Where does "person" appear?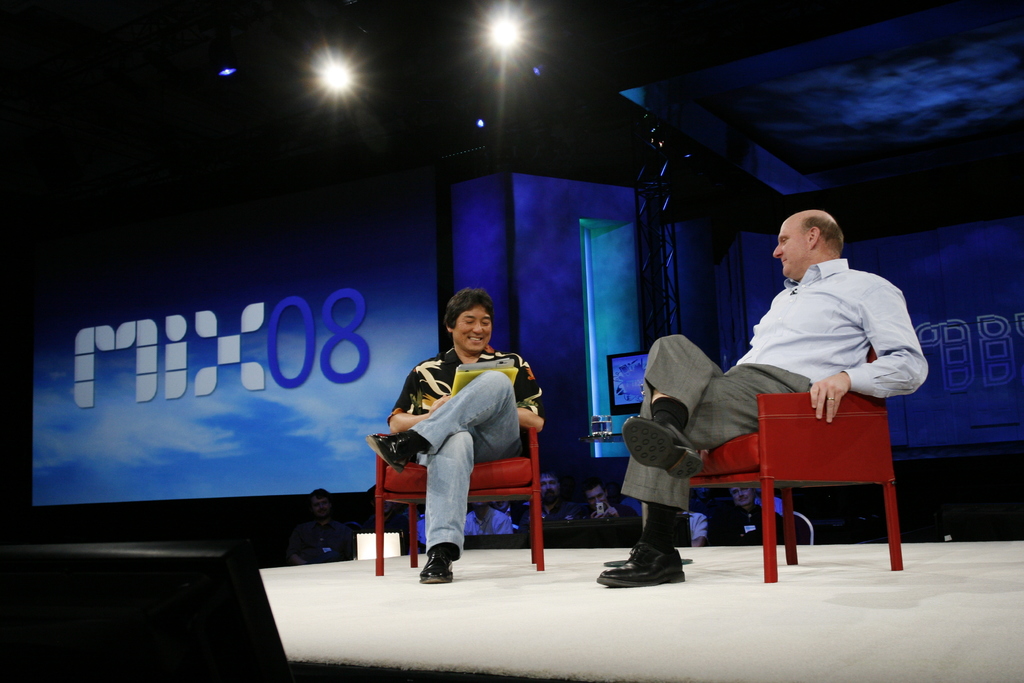
Appears at 715/483/788/544.
